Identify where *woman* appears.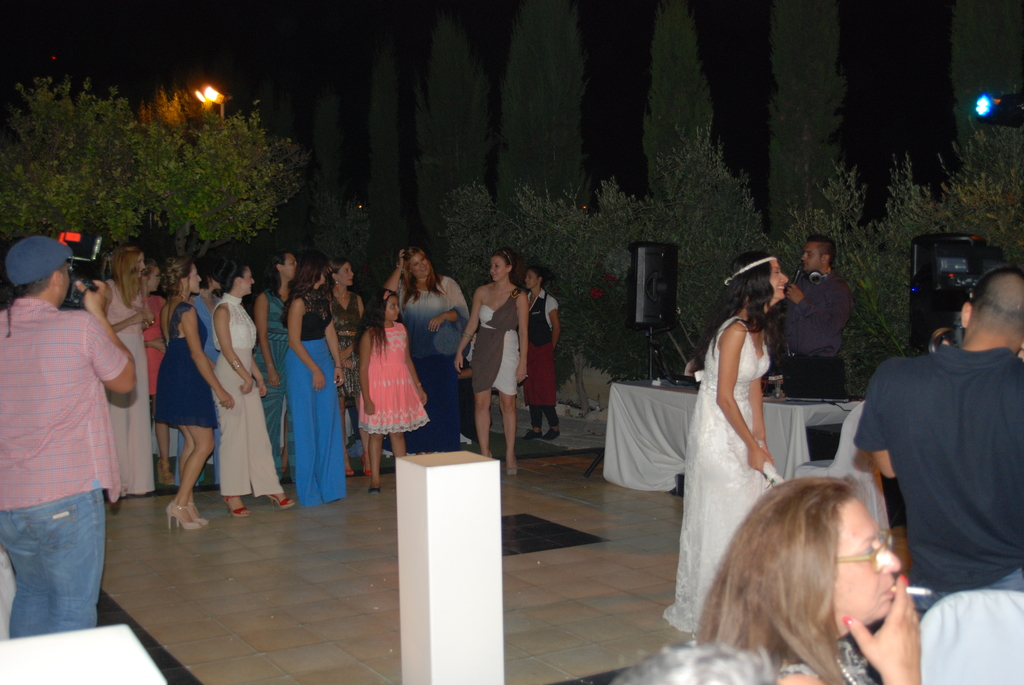
Appears at select_region(99, 246, 160, 501).
